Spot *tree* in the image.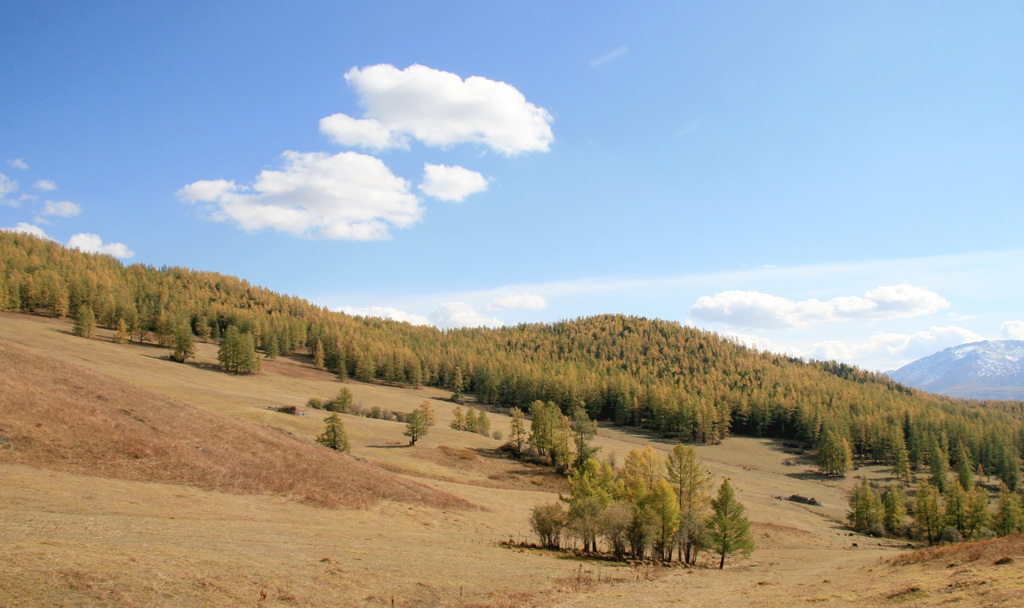
*tree* found at bbox(76, 303, 102, 339).
